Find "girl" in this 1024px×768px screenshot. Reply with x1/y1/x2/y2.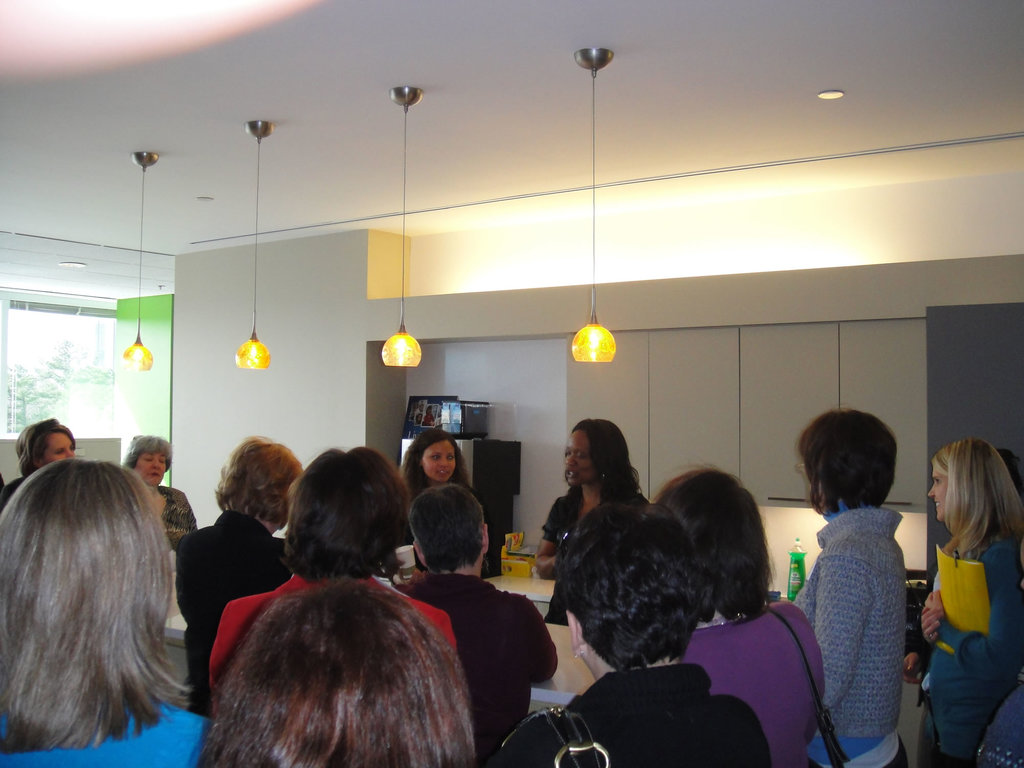
403/426/486/579.
